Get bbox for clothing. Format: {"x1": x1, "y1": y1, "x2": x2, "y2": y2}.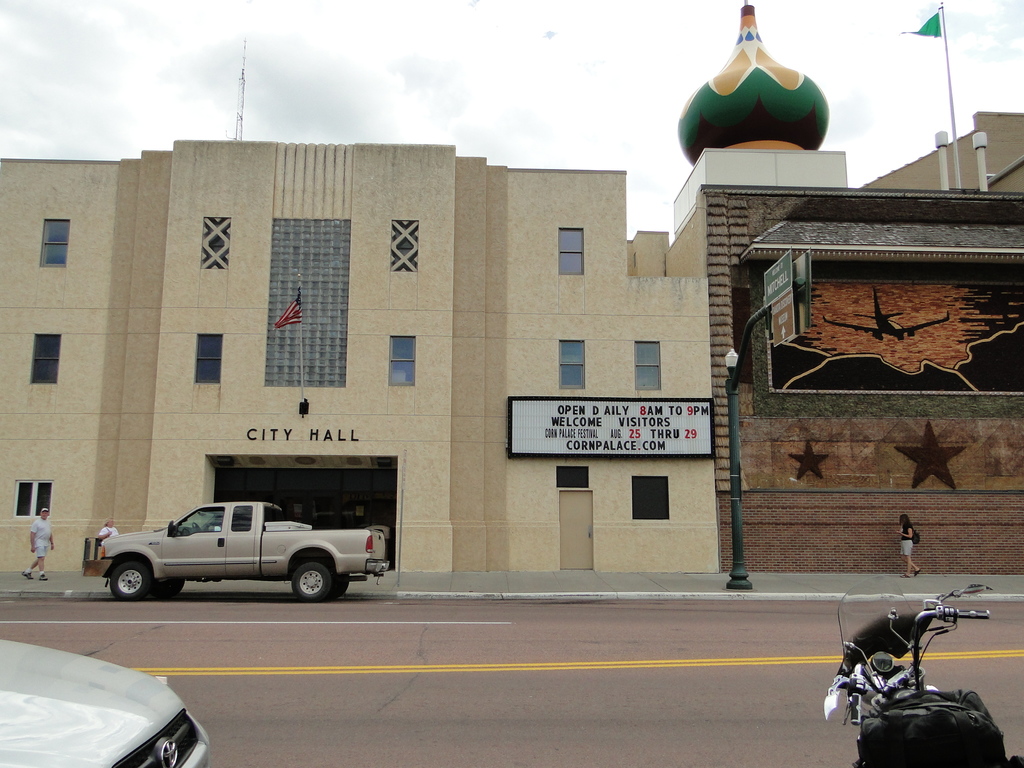
{"x1": 98, "y1": 525, "x2": 118, "y2": 544}.
